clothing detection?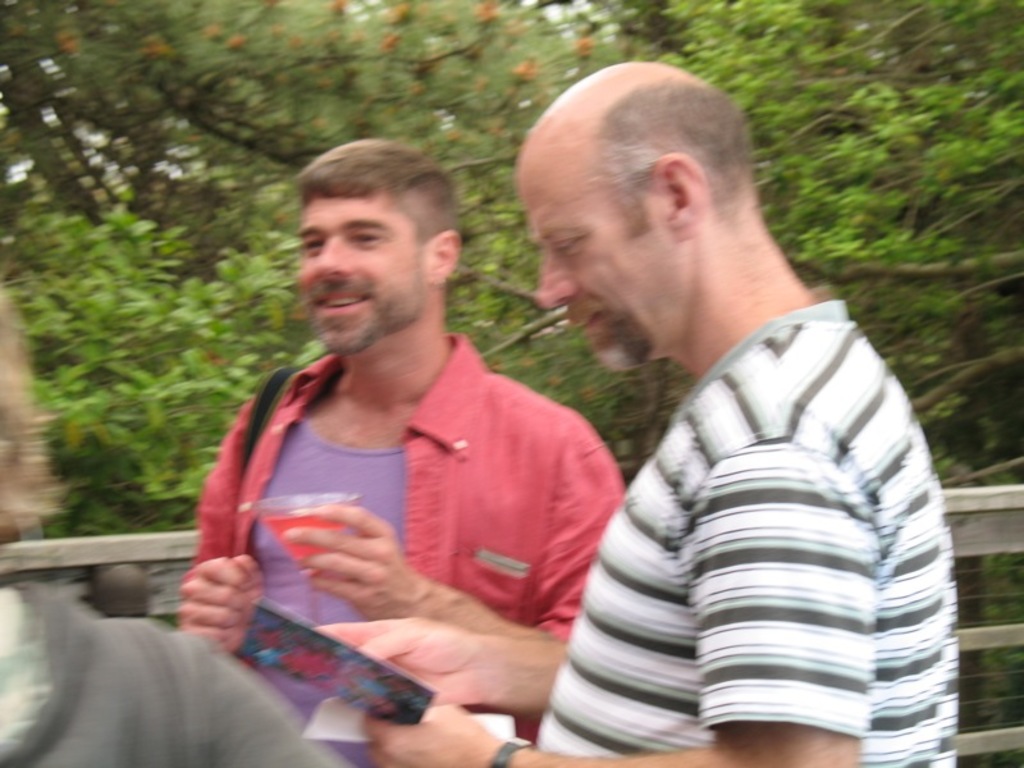
<box>530,301,965,767</box>
